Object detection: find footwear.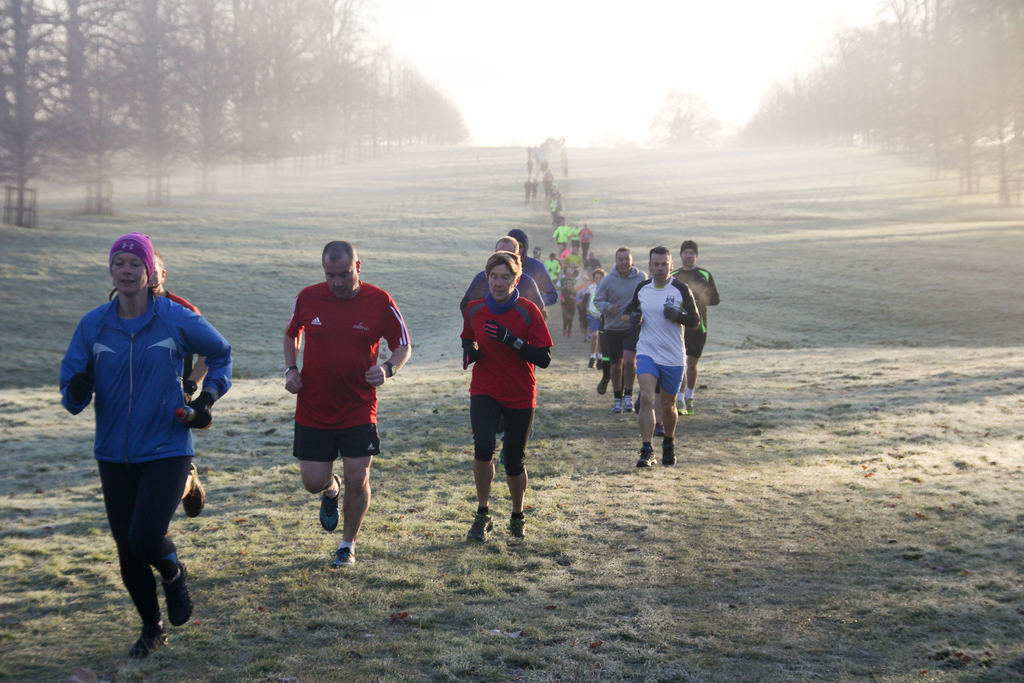
l=509, t=514, r=527, b=537.
